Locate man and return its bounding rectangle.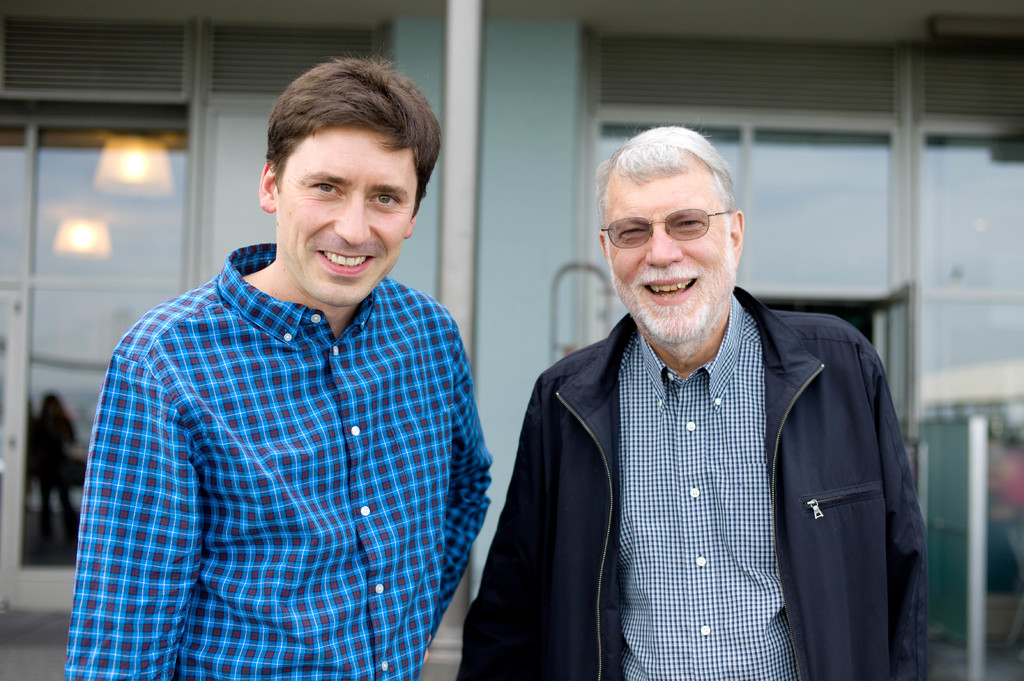
bbox=[468, 134, 941, 666].
